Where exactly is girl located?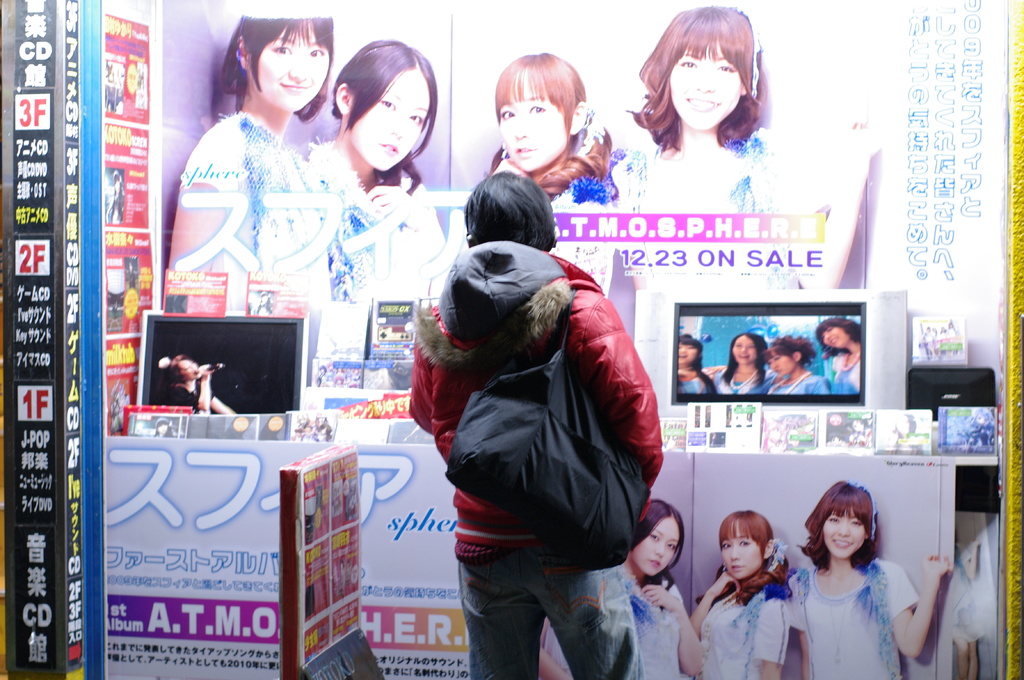
Its bounding box is (483, 55, 624, 293).
